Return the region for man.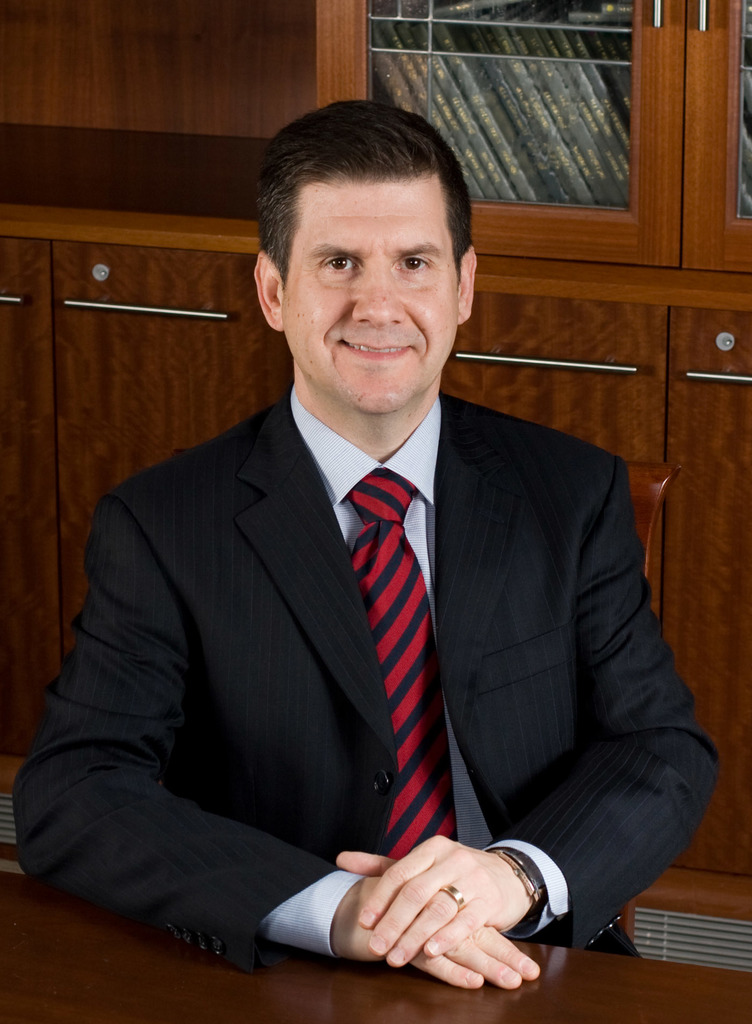
l=58, t=128, r=689, b=963.
